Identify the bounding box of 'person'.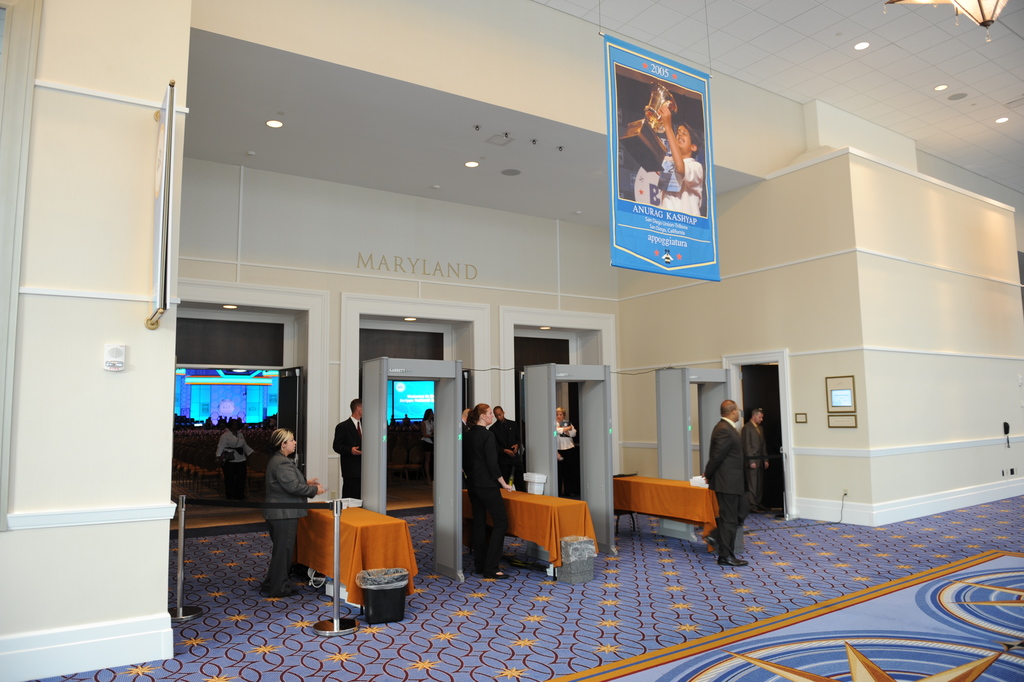
bbox(749, 410, 772, 521).
